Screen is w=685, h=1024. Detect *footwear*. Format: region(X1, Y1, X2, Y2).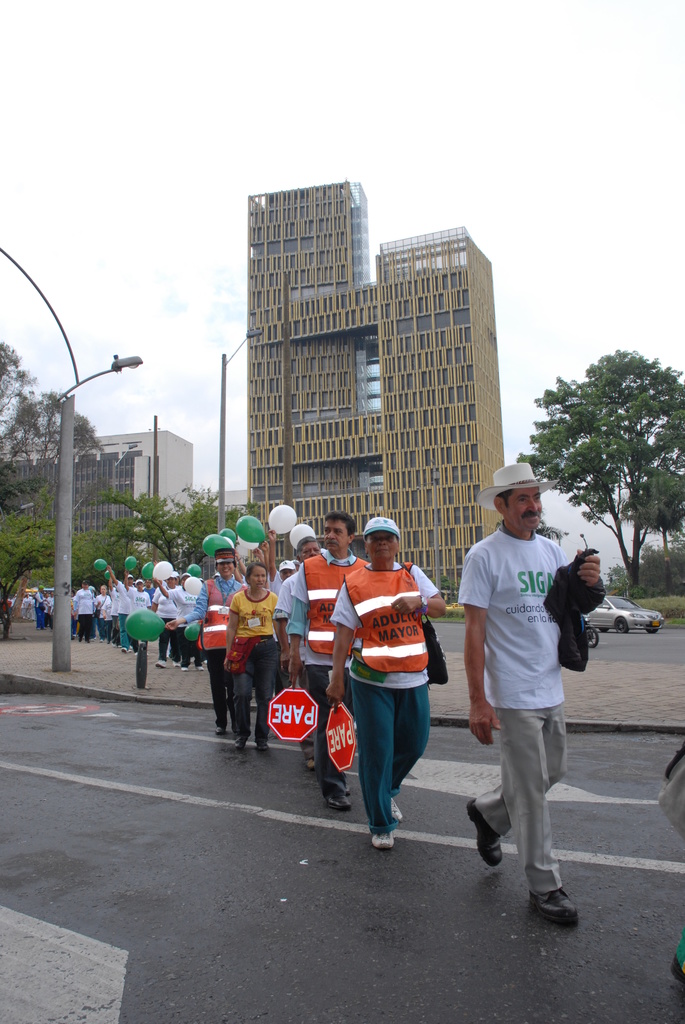
region(526, 889, 579, 924).
